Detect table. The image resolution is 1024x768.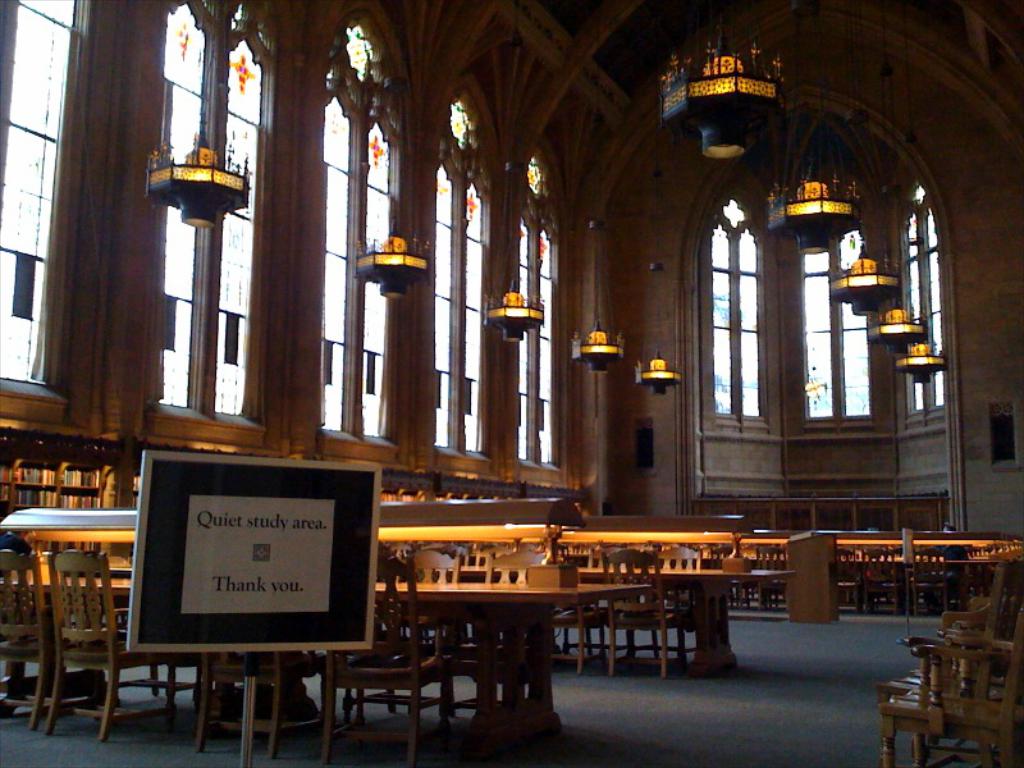
(left=567, top=554, right=785, bottom=678).
